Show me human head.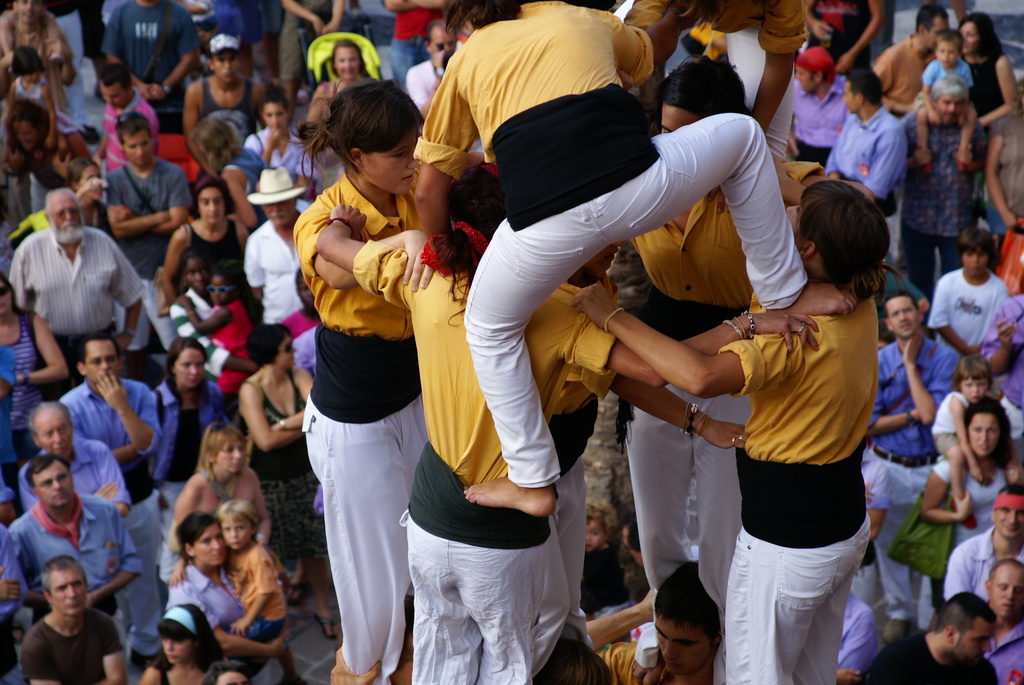
human head is here: [294,265,315,317].
